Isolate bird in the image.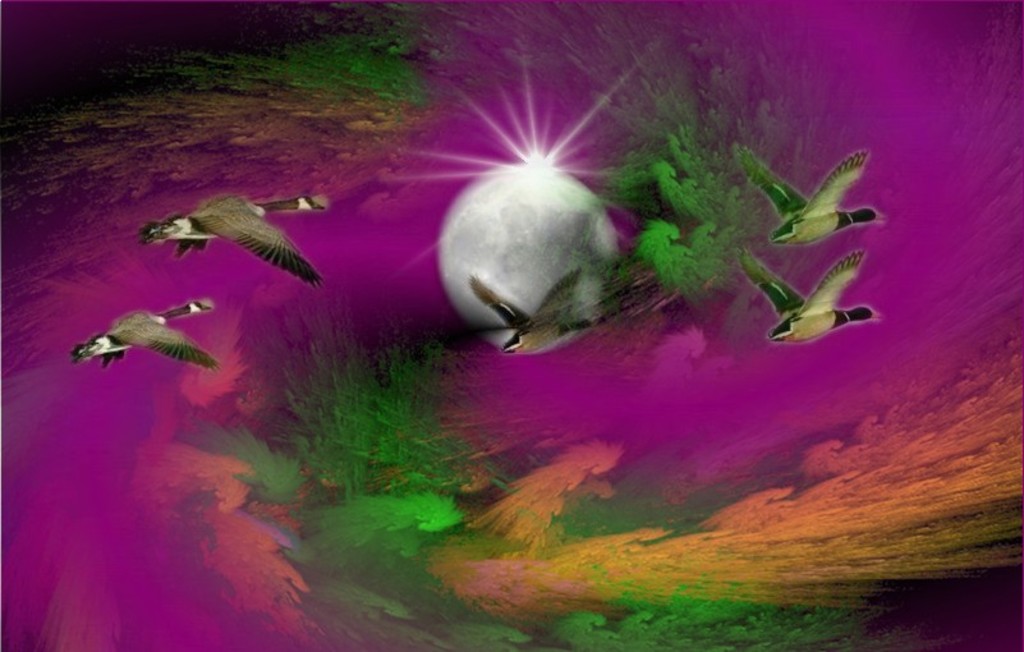
Isolated region: x1=72, y1=299, x2=219, y2=373.
